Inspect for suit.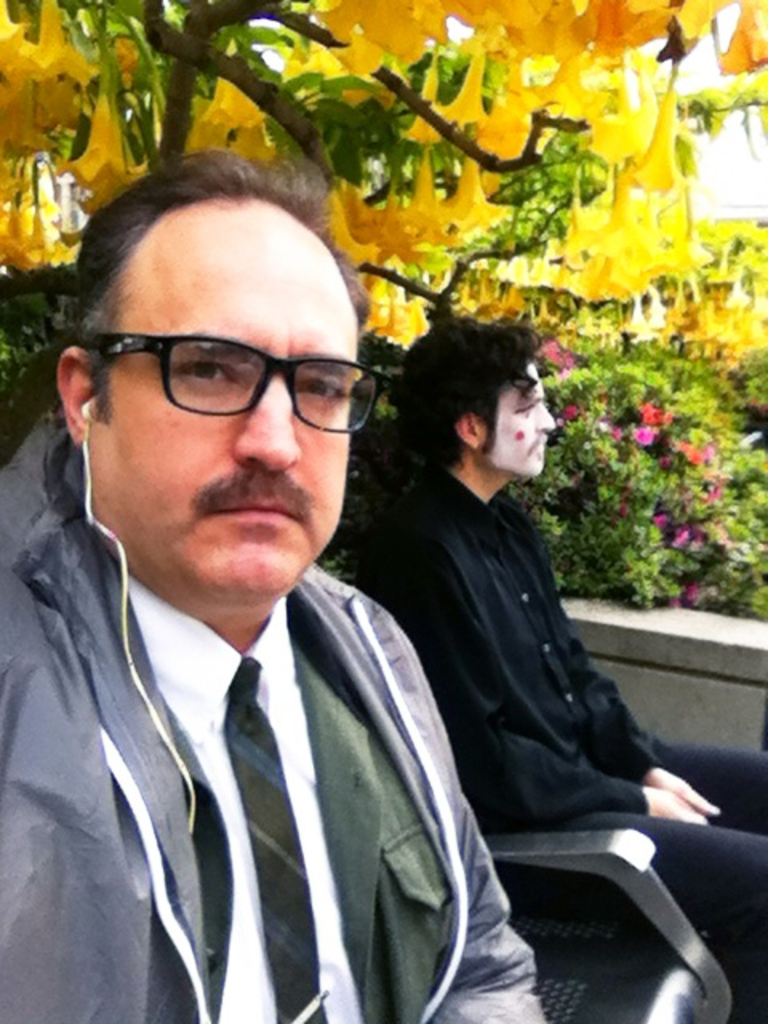
Inspection: 106, 562, 450, 1022.
